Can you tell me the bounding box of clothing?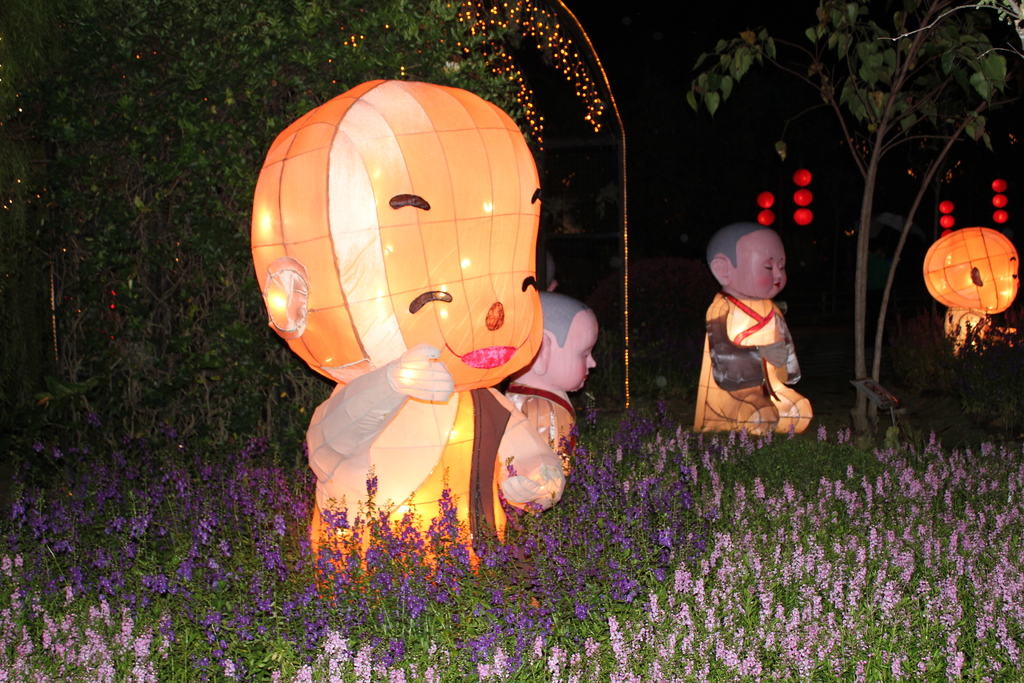
bbox=(704, 298, 808, 395).
